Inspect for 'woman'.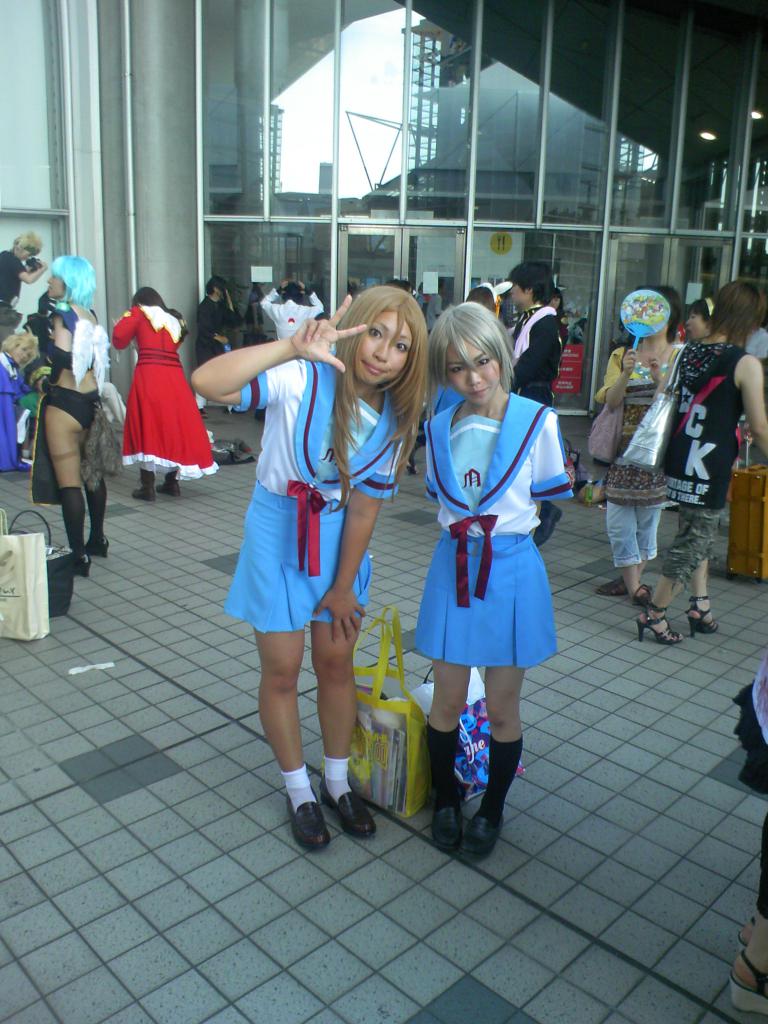
Inspection: select_region(0, 231, 51, 310).
